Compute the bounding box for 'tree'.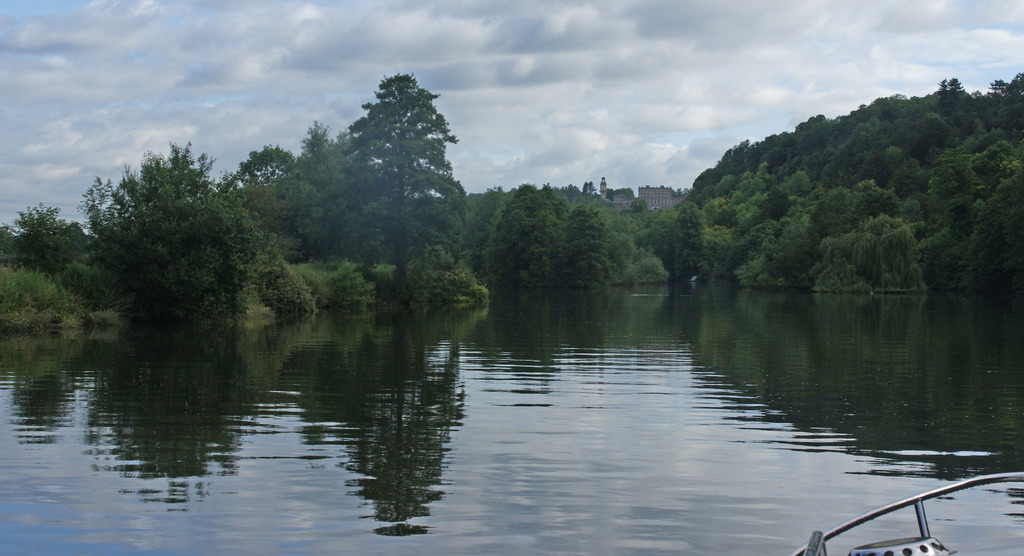
bbox=[212, 136, 299, 198].
